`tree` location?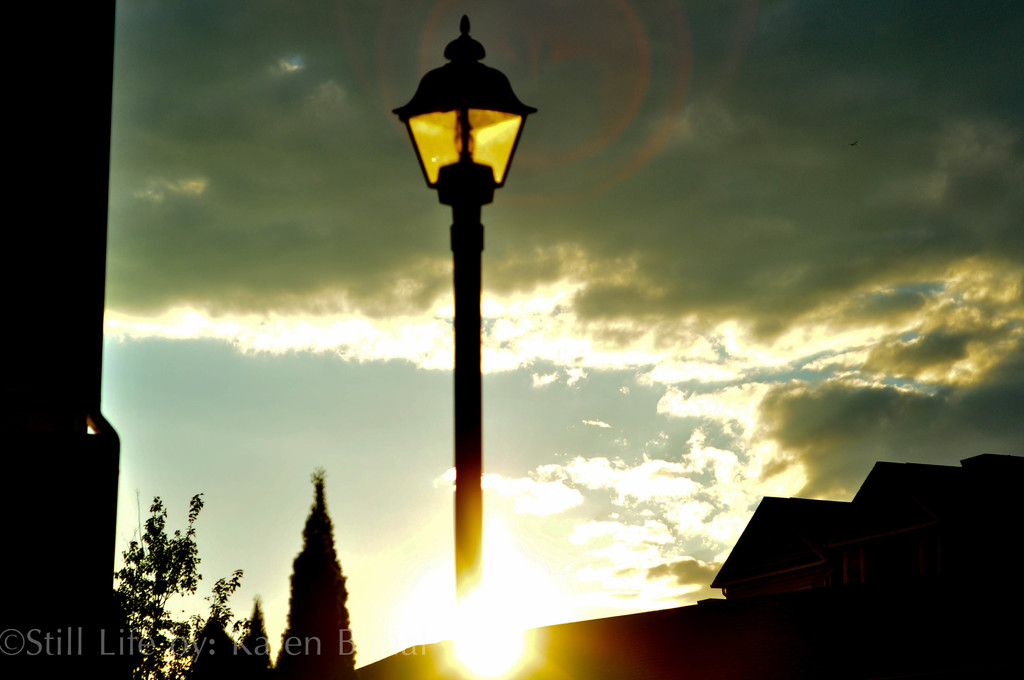
[274, 471, 356, 679]
